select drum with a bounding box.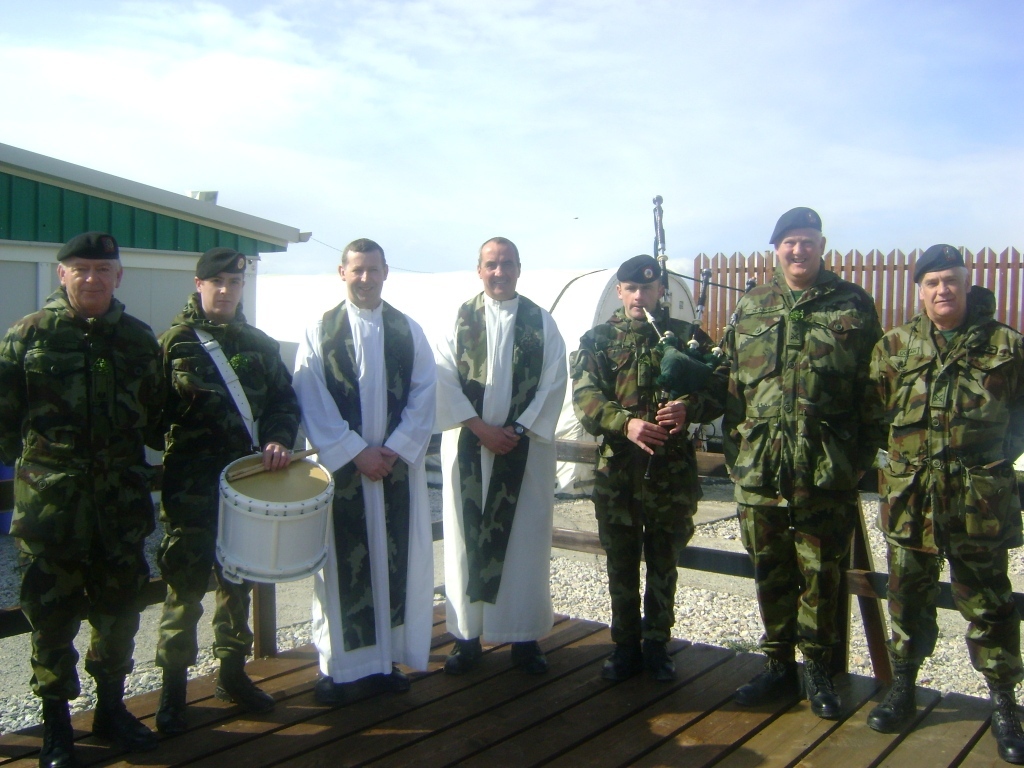
select_region(193, 447, 337, 611).
